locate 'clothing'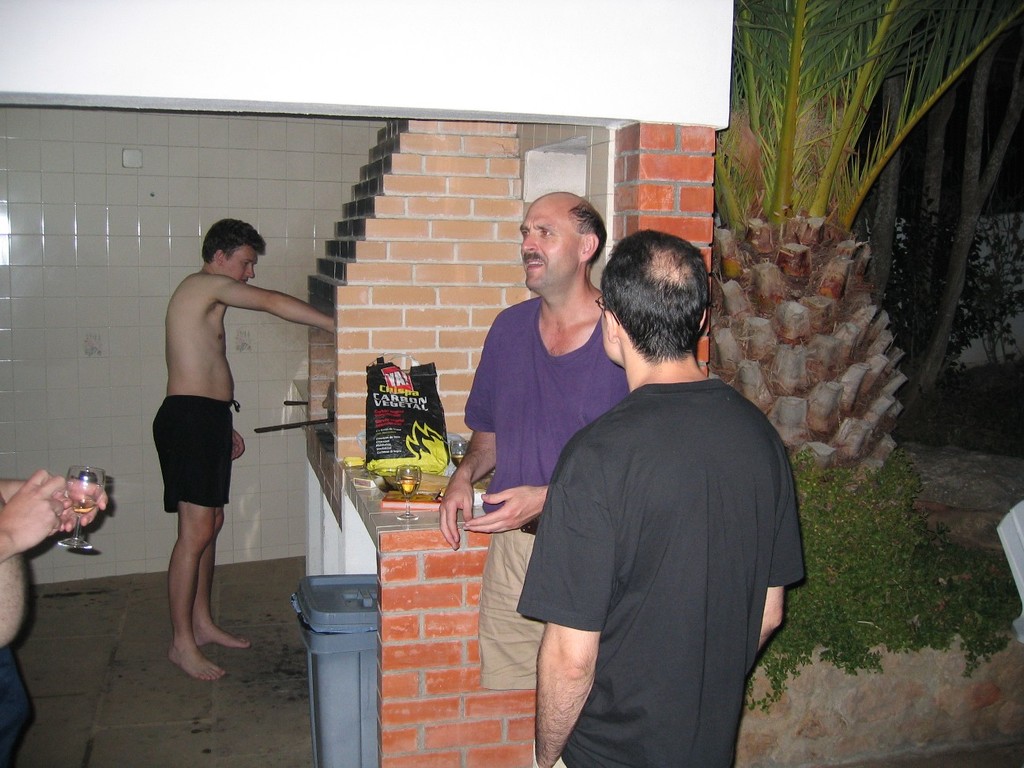
bbox=[437, 186, 638, 764]
